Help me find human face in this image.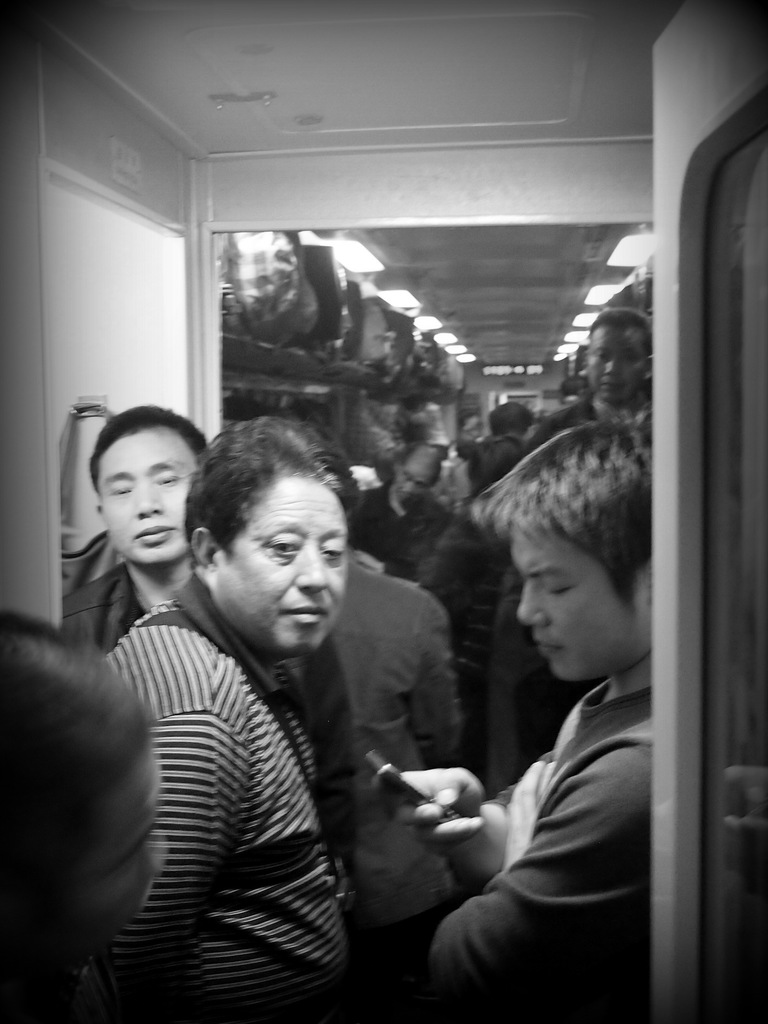
Found it: 212:465:348:657.
